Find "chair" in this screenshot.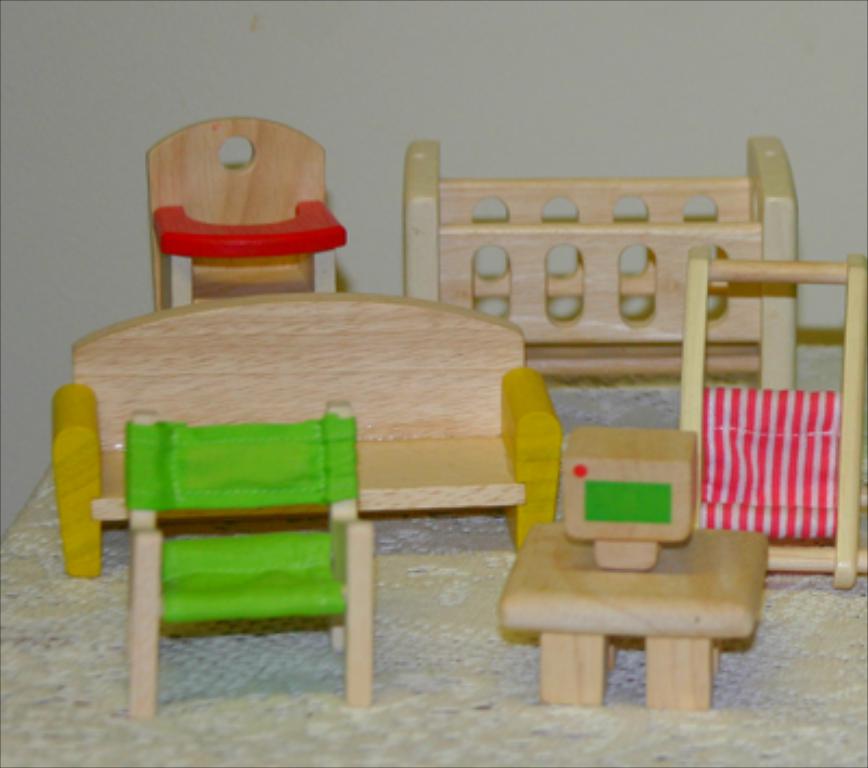
The bounding box for "chair" is (126,401,375,720).
